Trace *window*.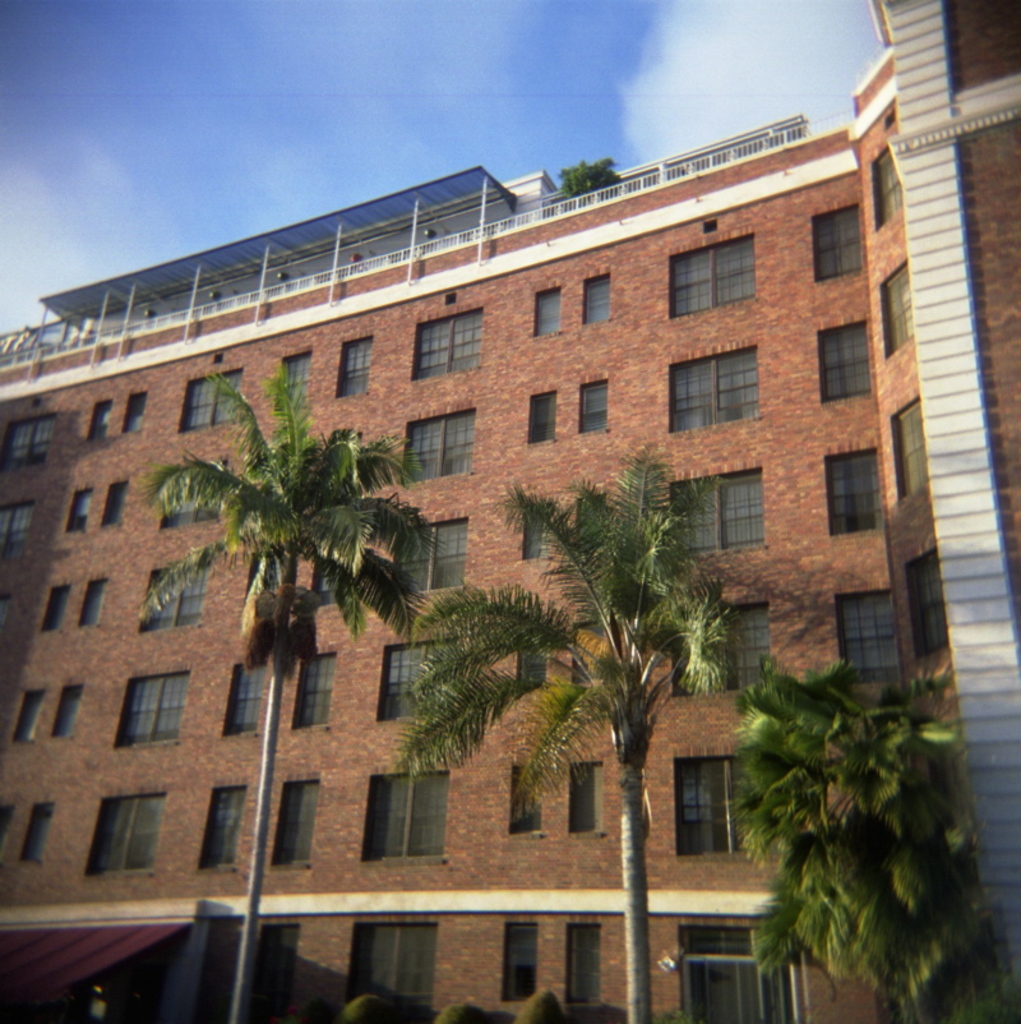
Traced to (828, 578, 900, 698).
